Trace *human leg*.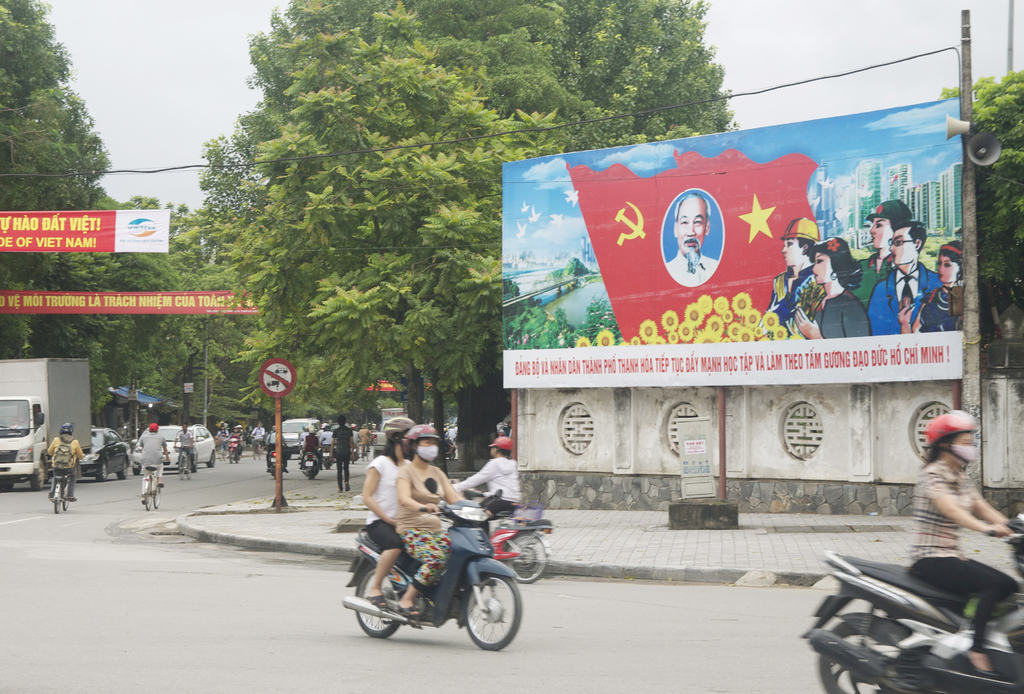
Traced to [left=913, top=553, right=1018, bottom=677].
